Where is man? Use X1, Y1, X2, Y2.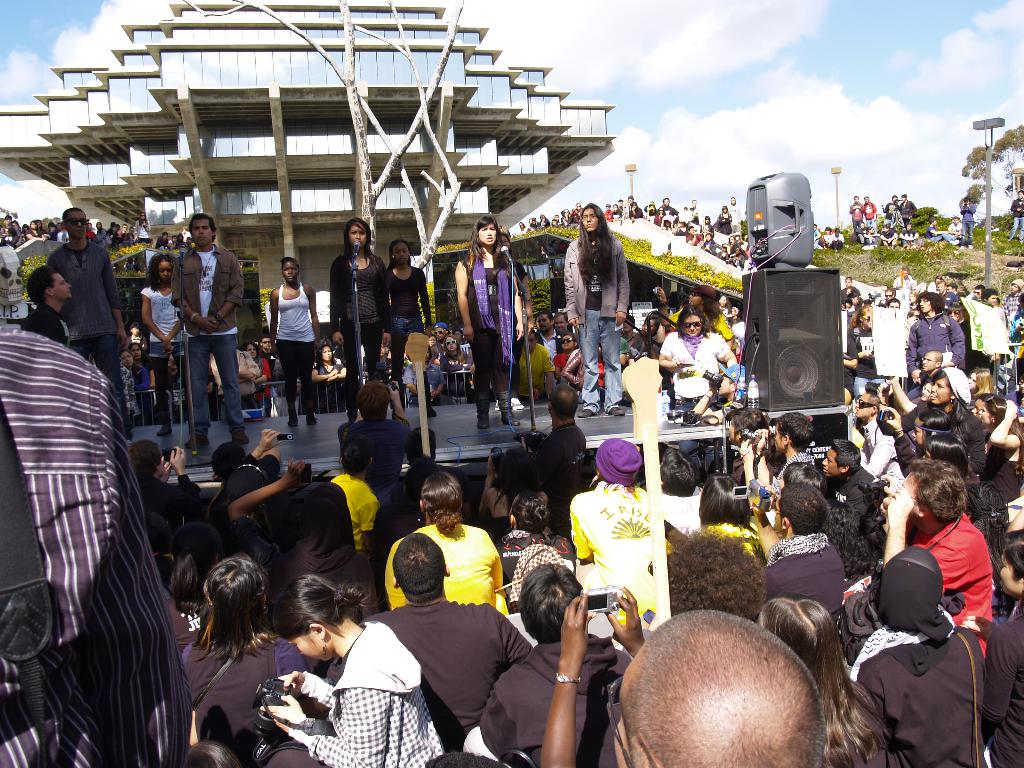
821, 441, 892, 547.
